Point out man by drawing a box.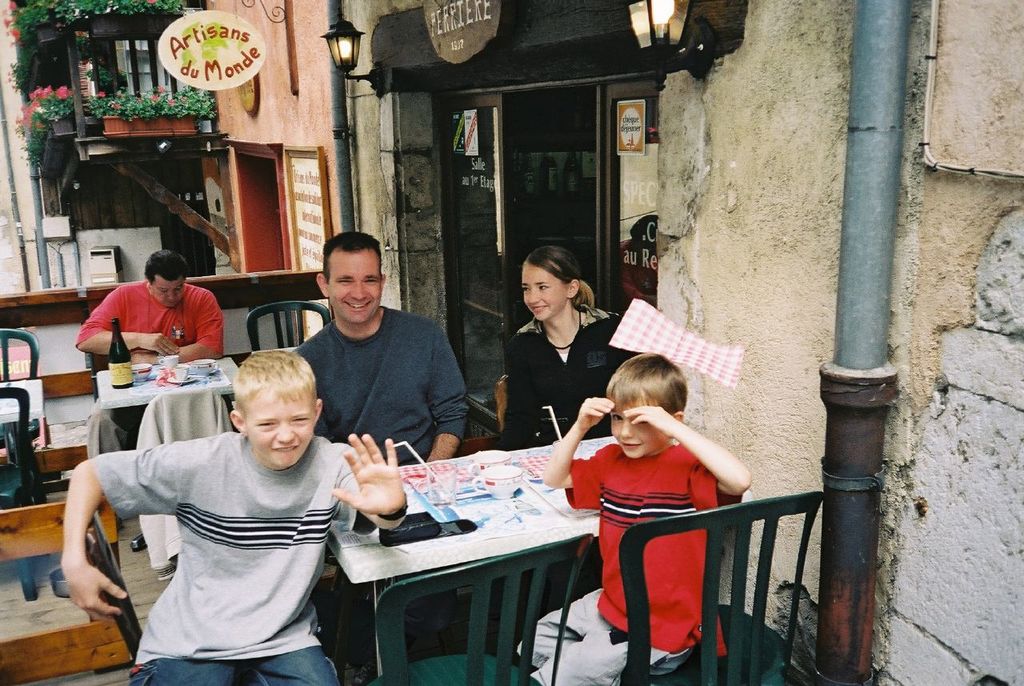
{"left": 260, "top": 243, "right": 475, "bottom": 486}.
